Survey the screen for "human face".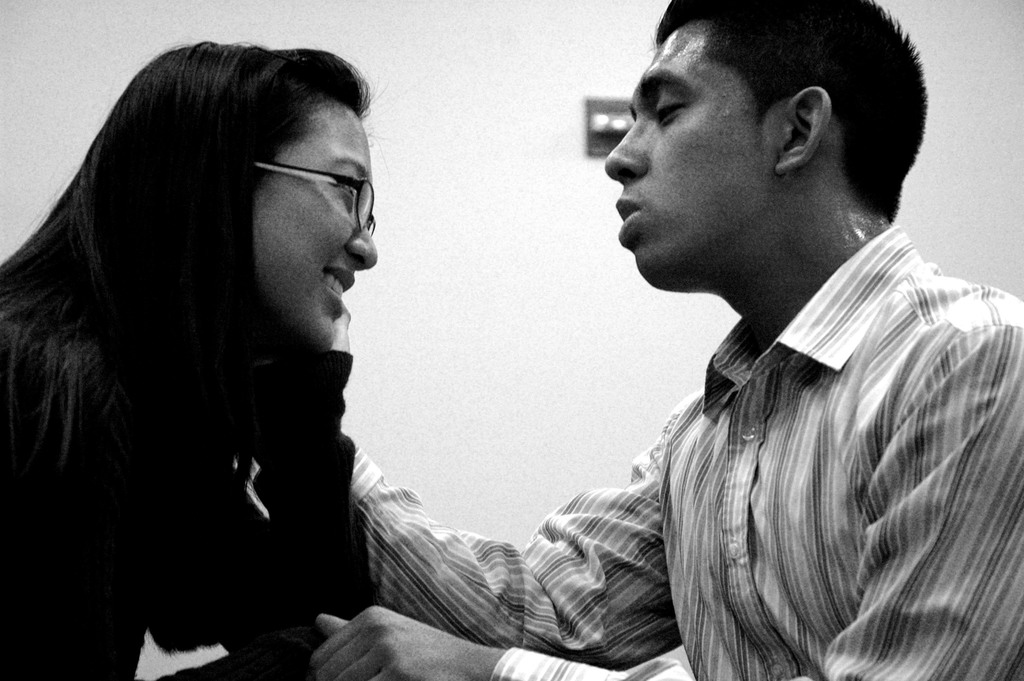
Survey found: rect(600, 37, 790, 297).
